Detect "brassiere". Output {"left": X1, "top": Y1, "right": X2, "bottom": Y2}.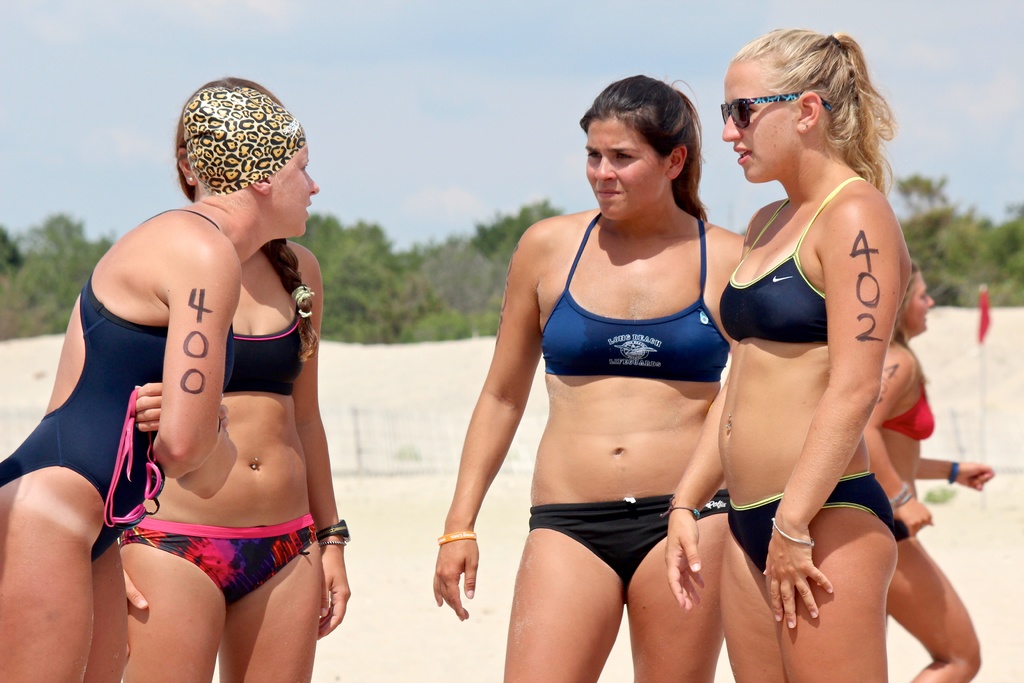
{"left": 225, "top": 304, "right": 303, "bottom": 393}.
